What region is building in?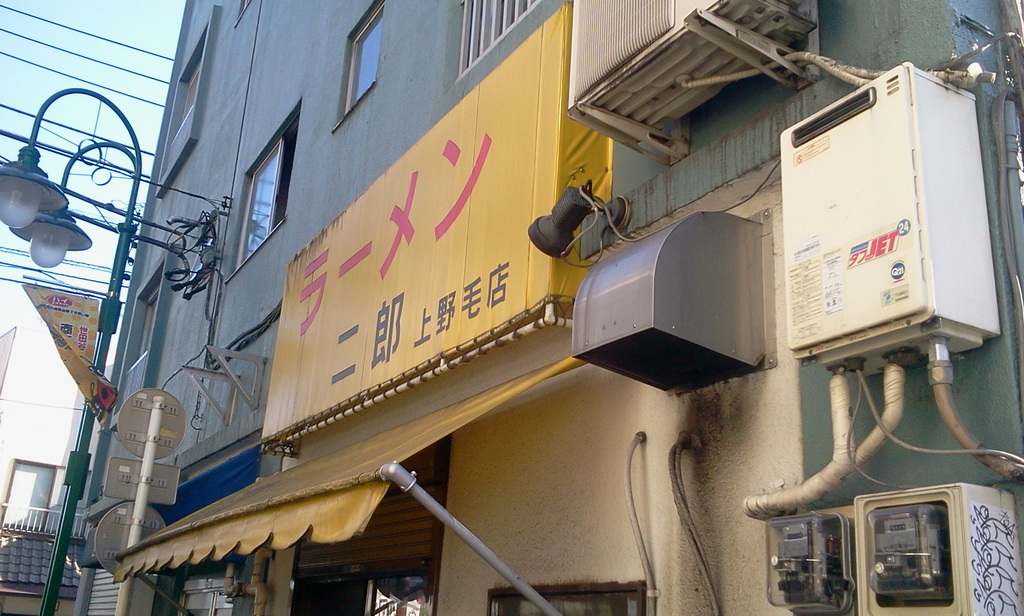
bbox=(0, 278, 119, 613).
